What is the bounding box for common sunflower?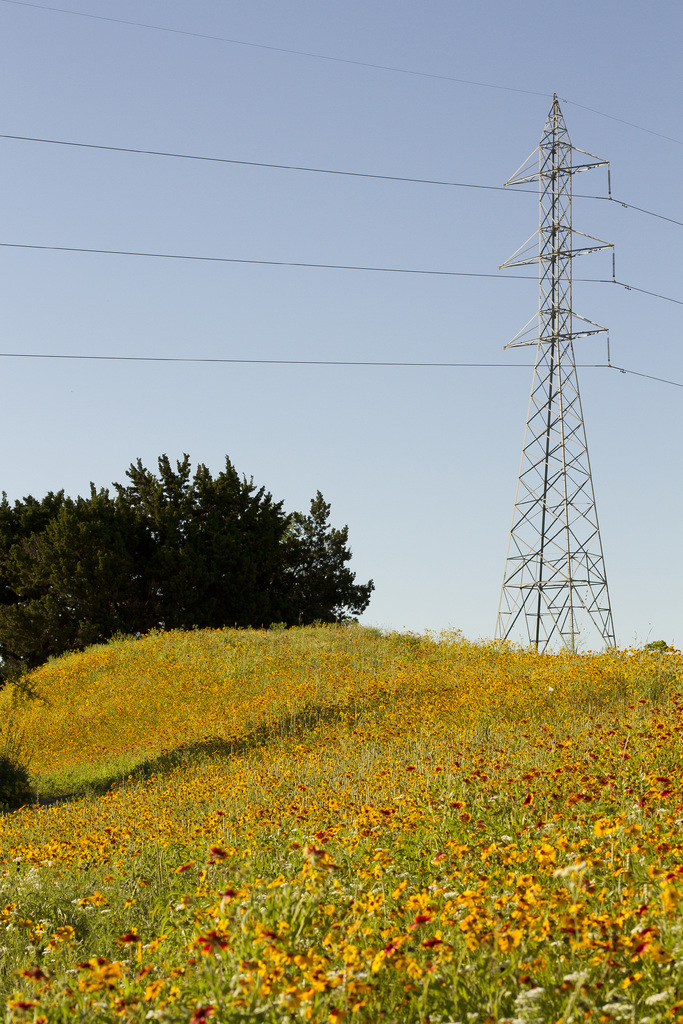
[210,848,231,865].
